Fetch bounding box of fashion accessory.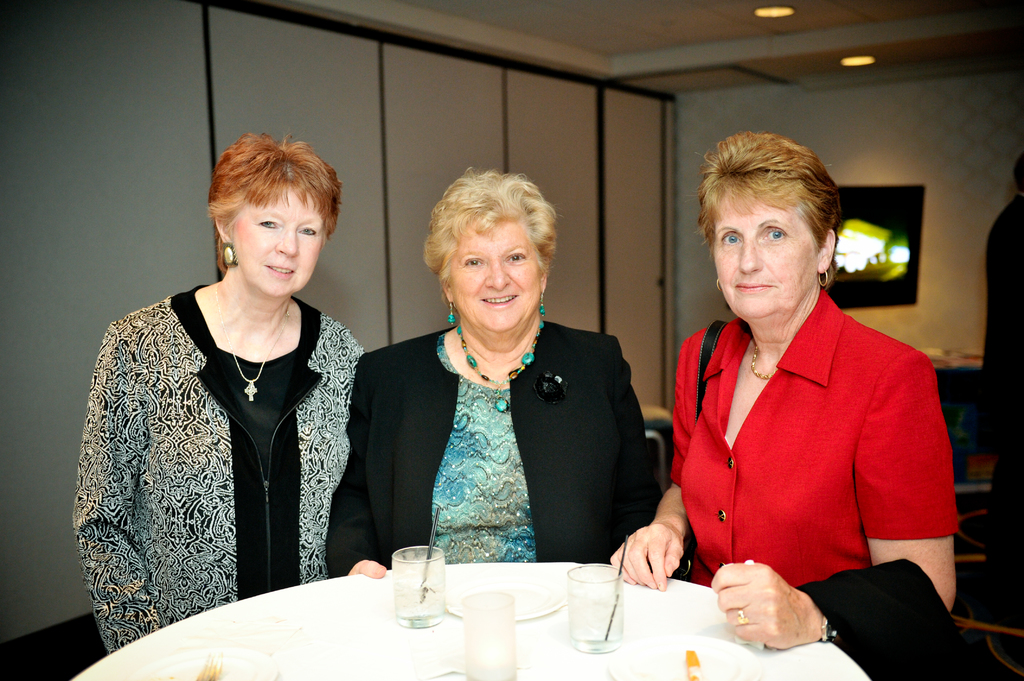
Bbox: {"left": 750, "top": 340, "right": 781, "bottom": 378}.
